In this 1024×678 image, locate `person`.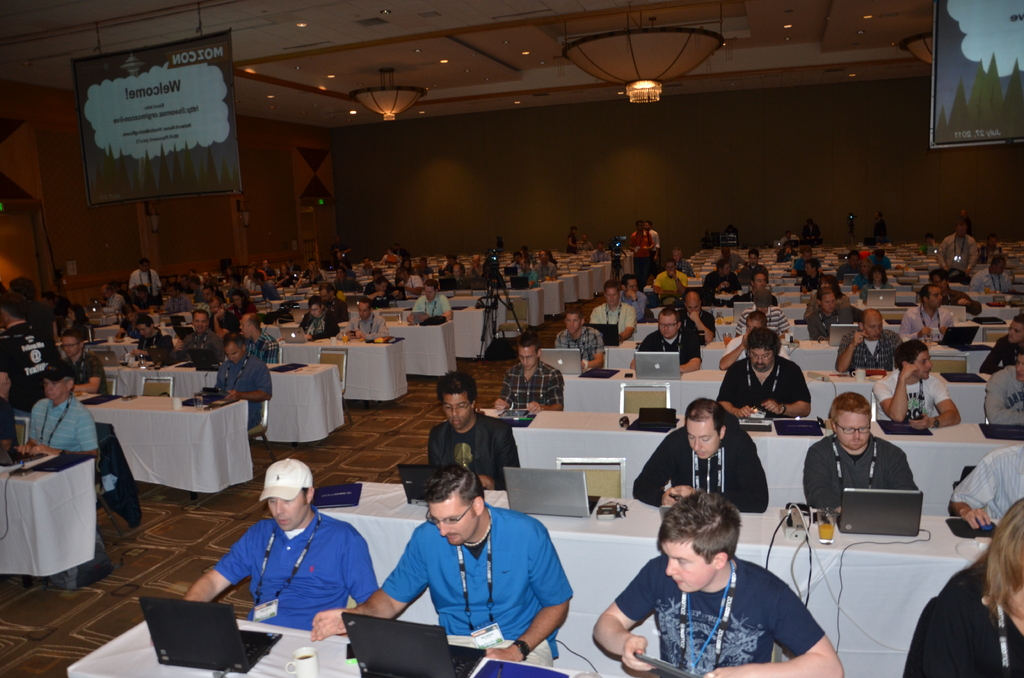
Bounding box: select_region(285, 259, 299, 272).
